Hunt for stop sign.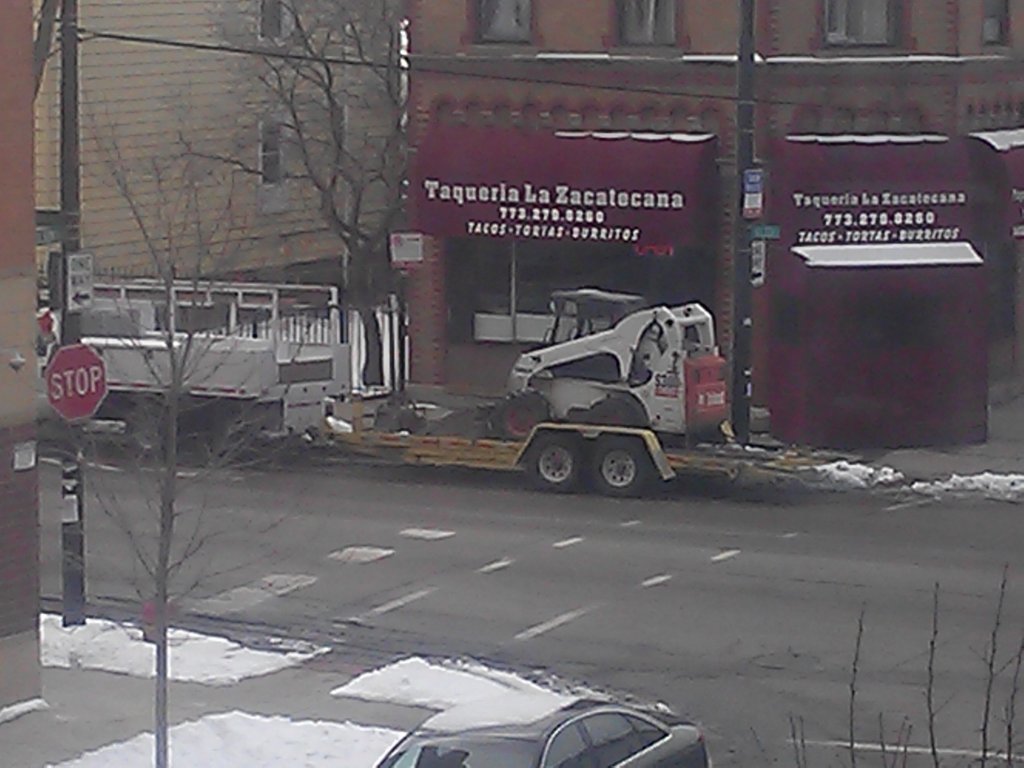
Hunted down at <box>40,340,111,426</box>.
